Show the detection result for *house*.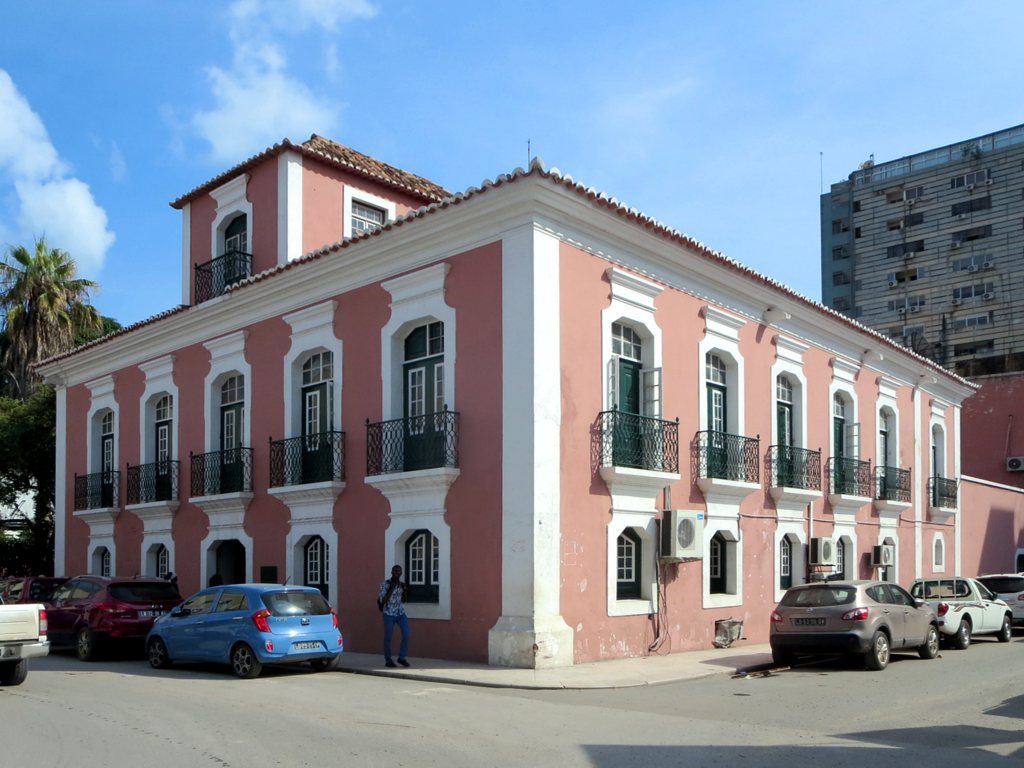
locate(24, 132, 1023, 664).
